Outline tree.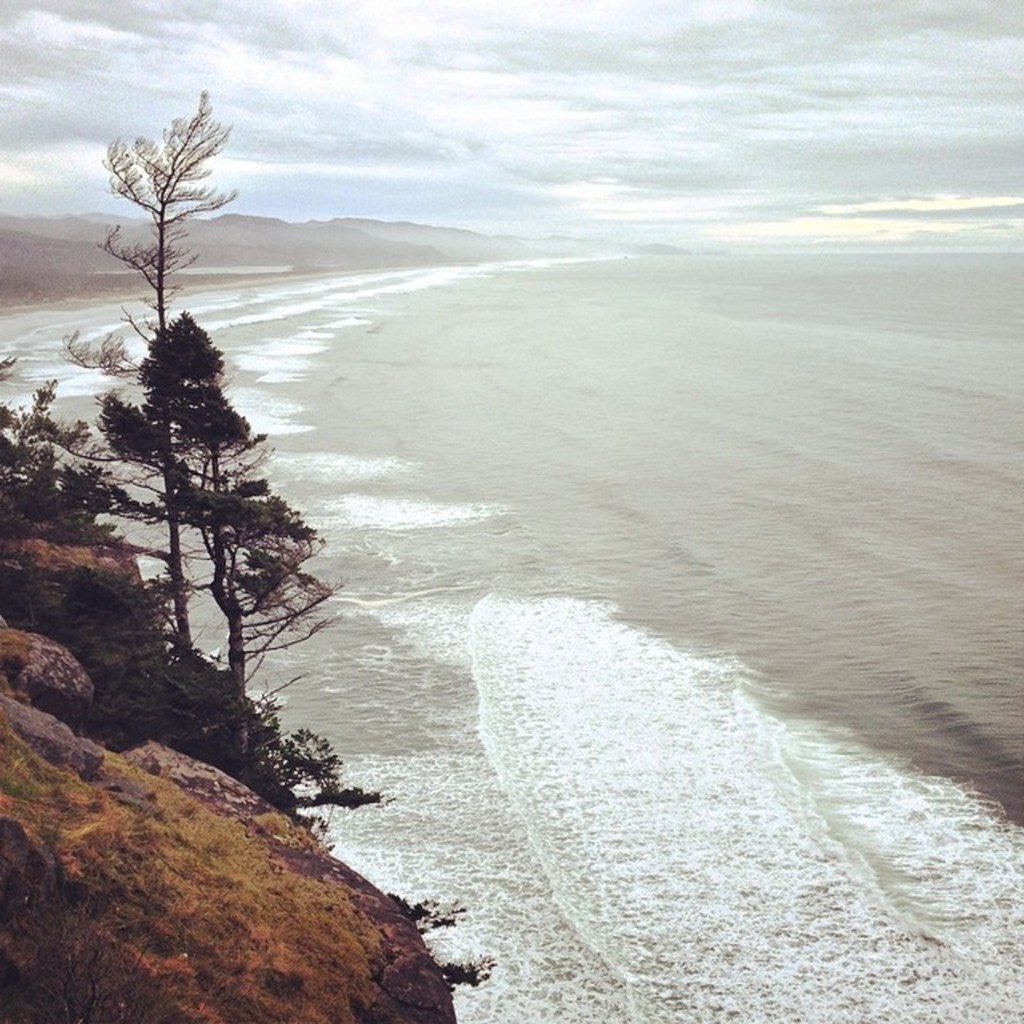
Outline: locate(115, 291, 253, 630).
